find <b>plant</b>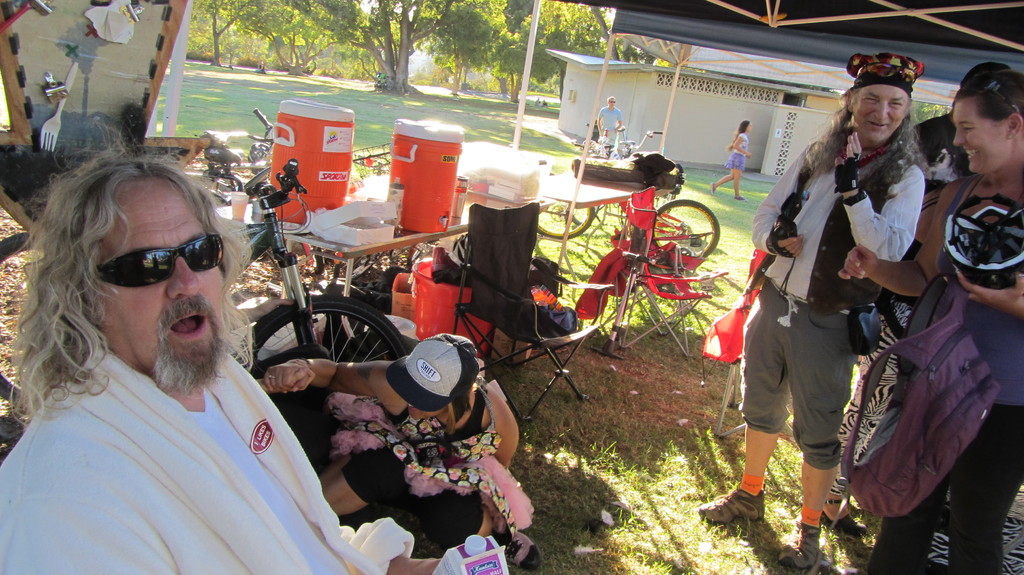
<region>20, 246, 43, 267</region>
